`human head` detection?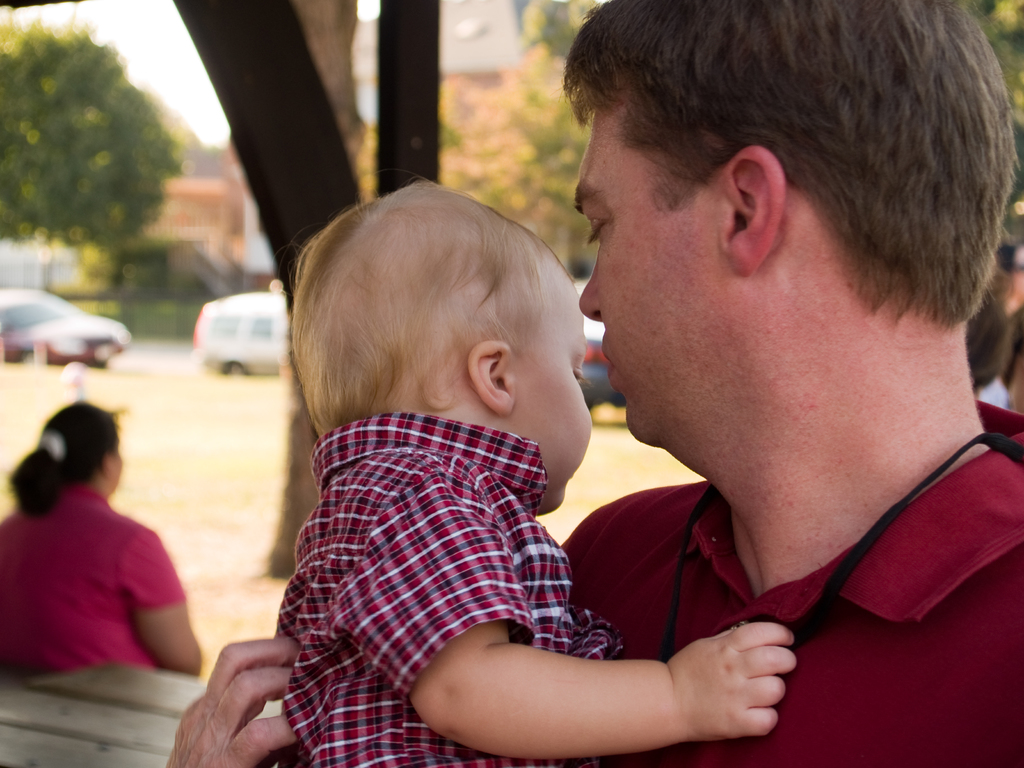
{"x1": 37, "y1": 399, "x2": 125, "y2": 496}
